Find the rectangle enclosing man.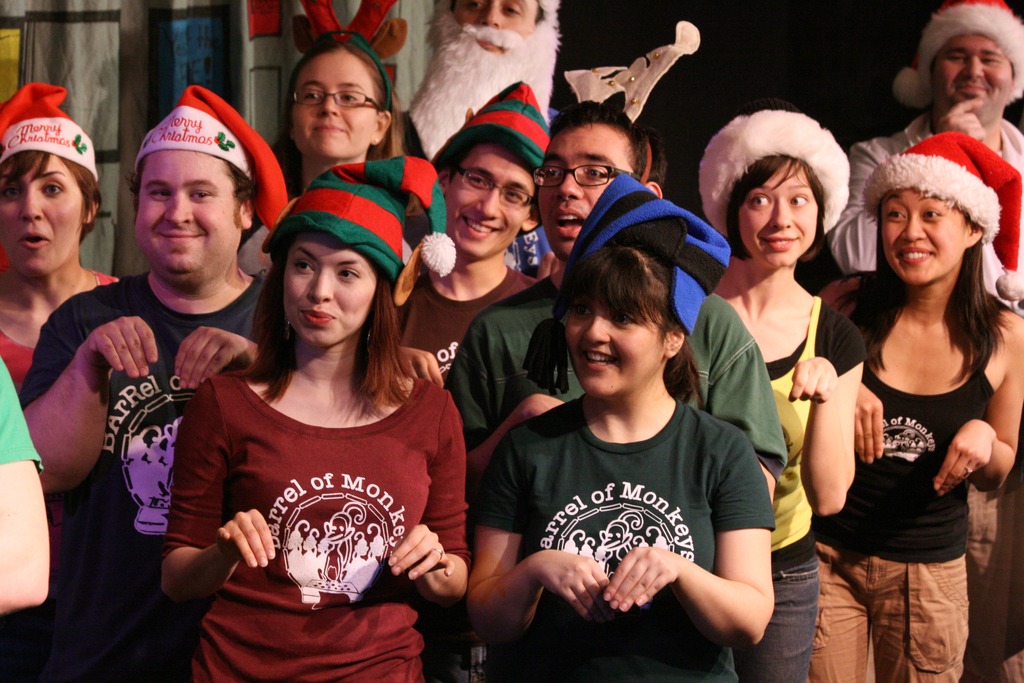
region(826, 0, 1023, 682).
